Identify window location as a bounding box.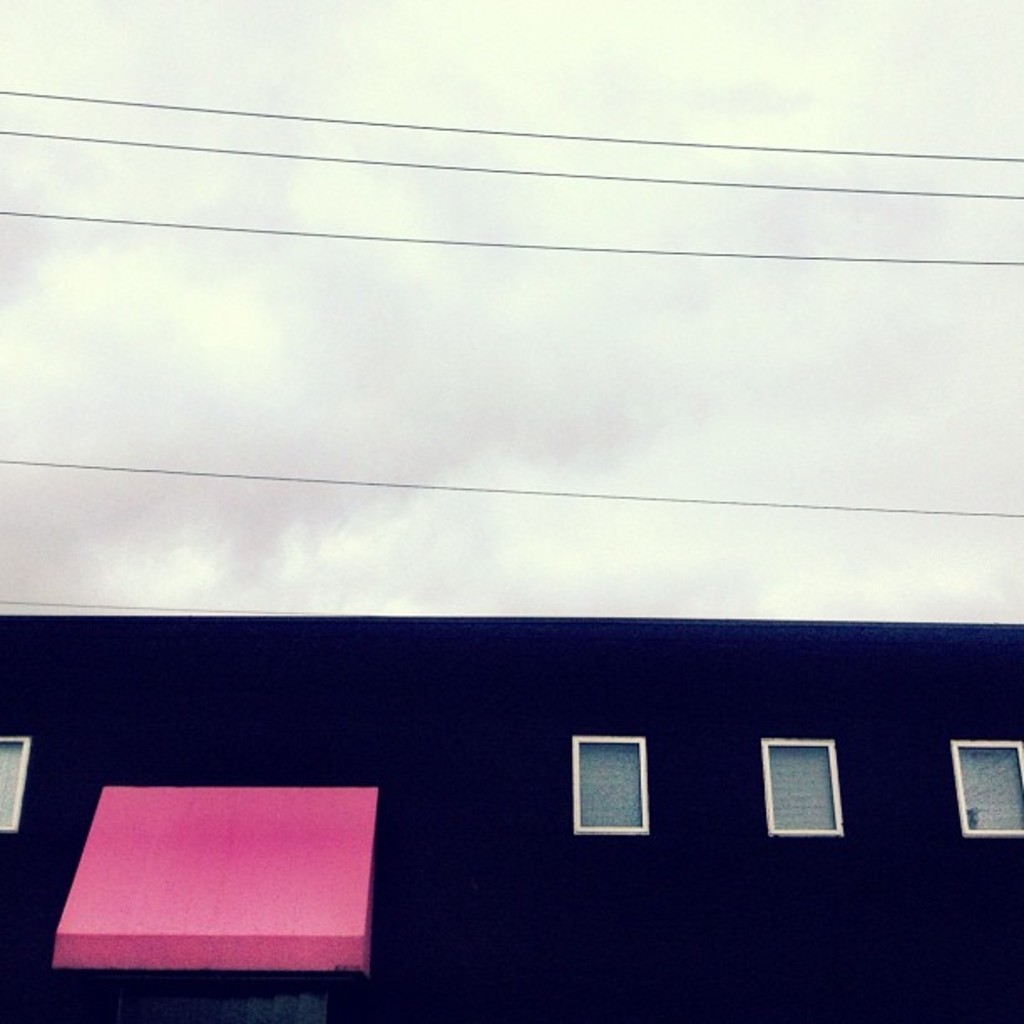
(0, 733, 35, 837).
